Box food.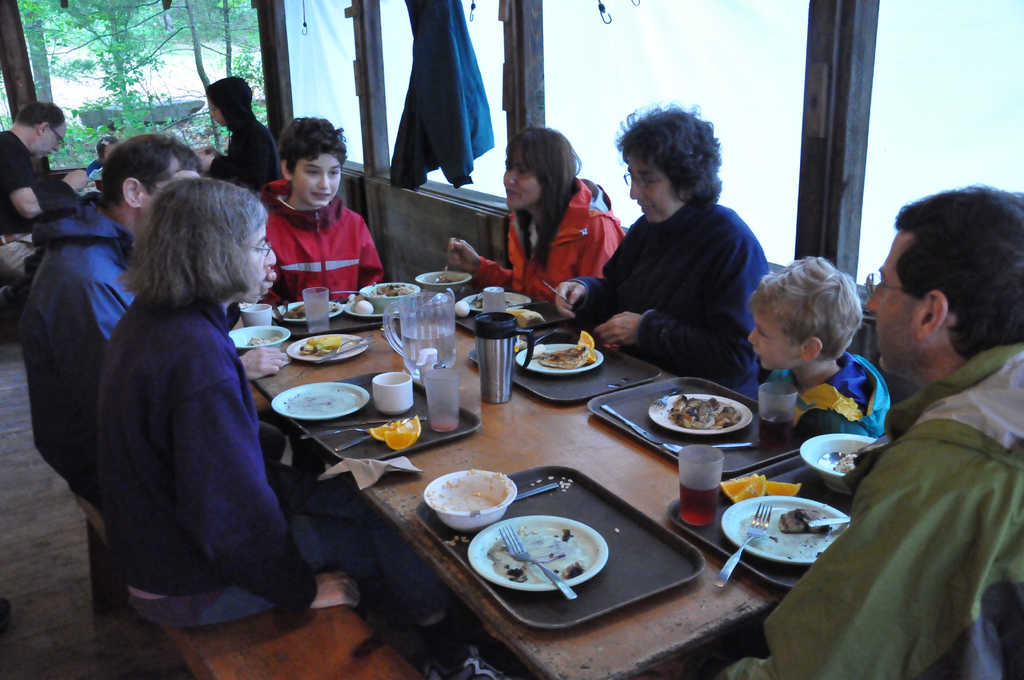
bbox(300, 334, 336, 355).
